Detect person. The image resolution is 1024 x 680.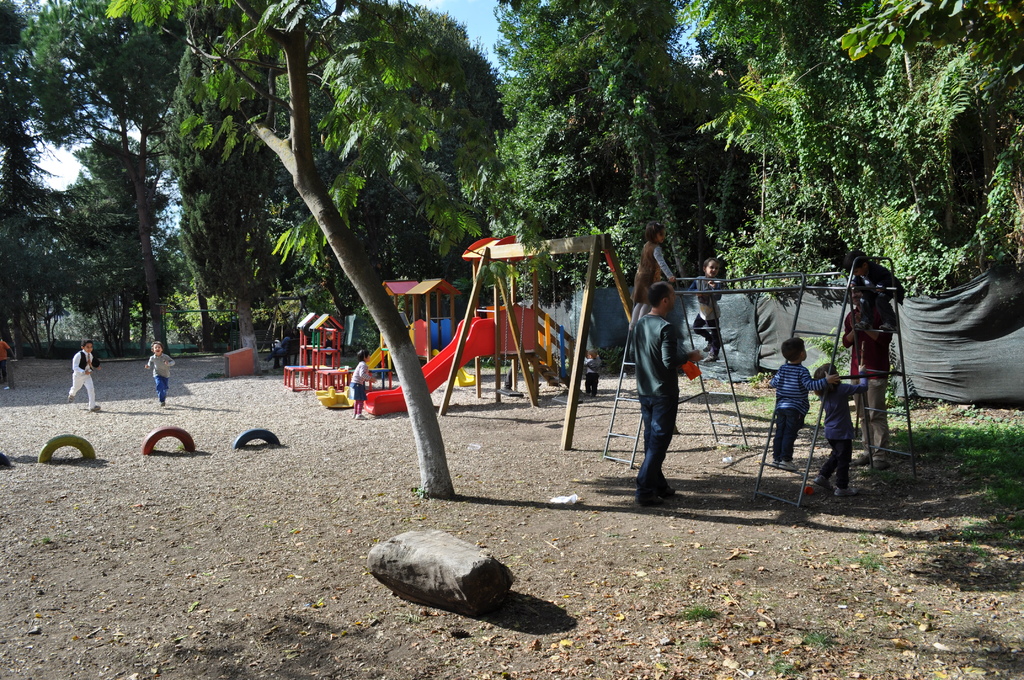
Rect(844, 248, 906, 328).
